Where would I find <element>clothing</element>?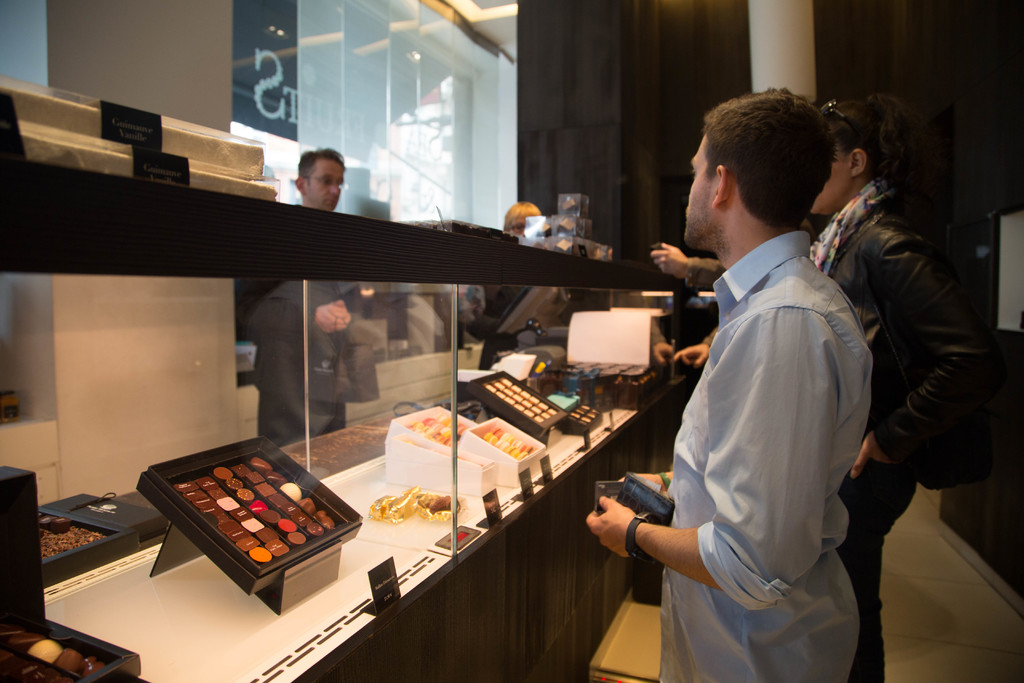
At {"left": 237, "top": 245, "right": 376, "bottom": 450}.
